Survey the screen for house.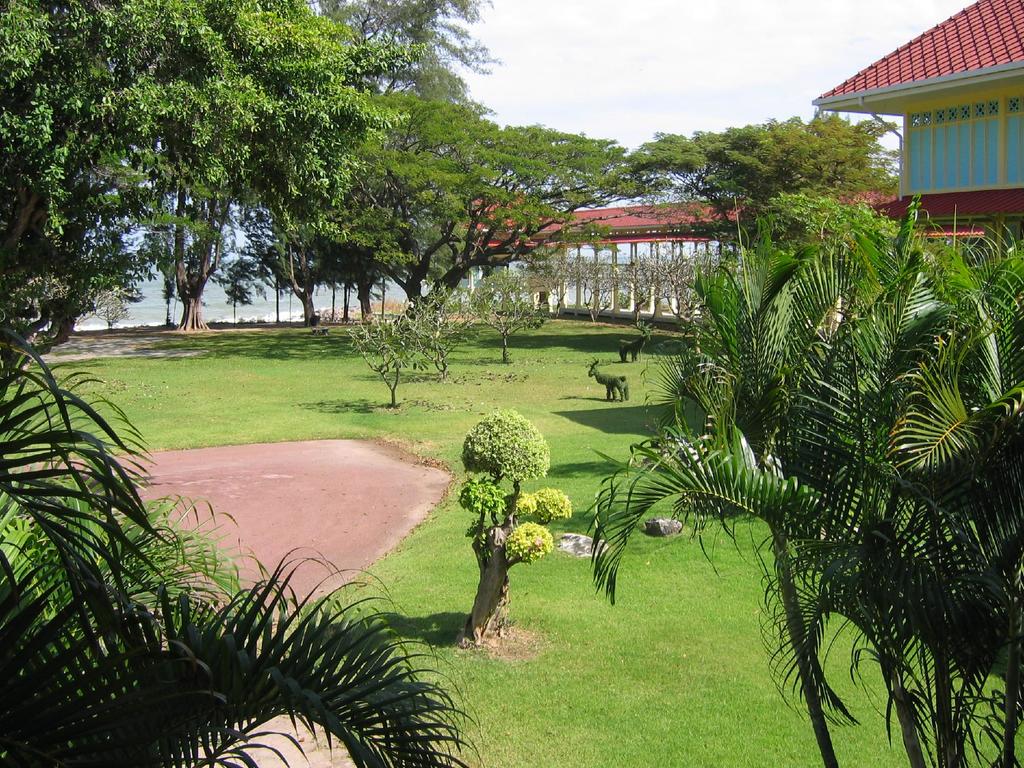
Survey found: x1=812, y1=0, x2=1023, y2=281.
